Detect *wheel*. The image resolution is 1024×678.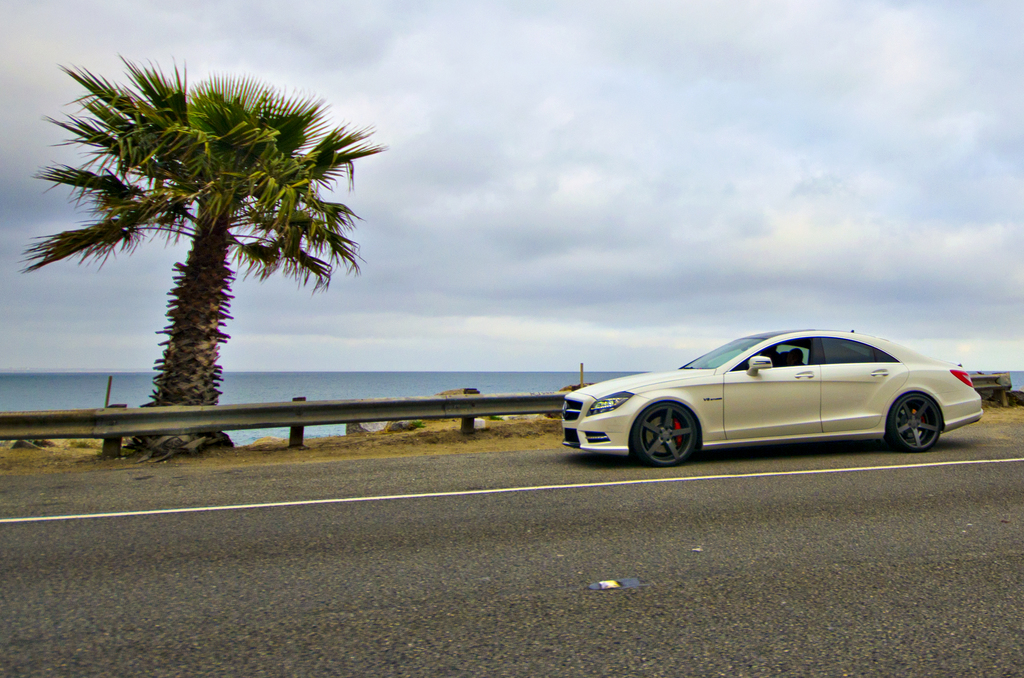
Rect(888, 396, 941, 452).
